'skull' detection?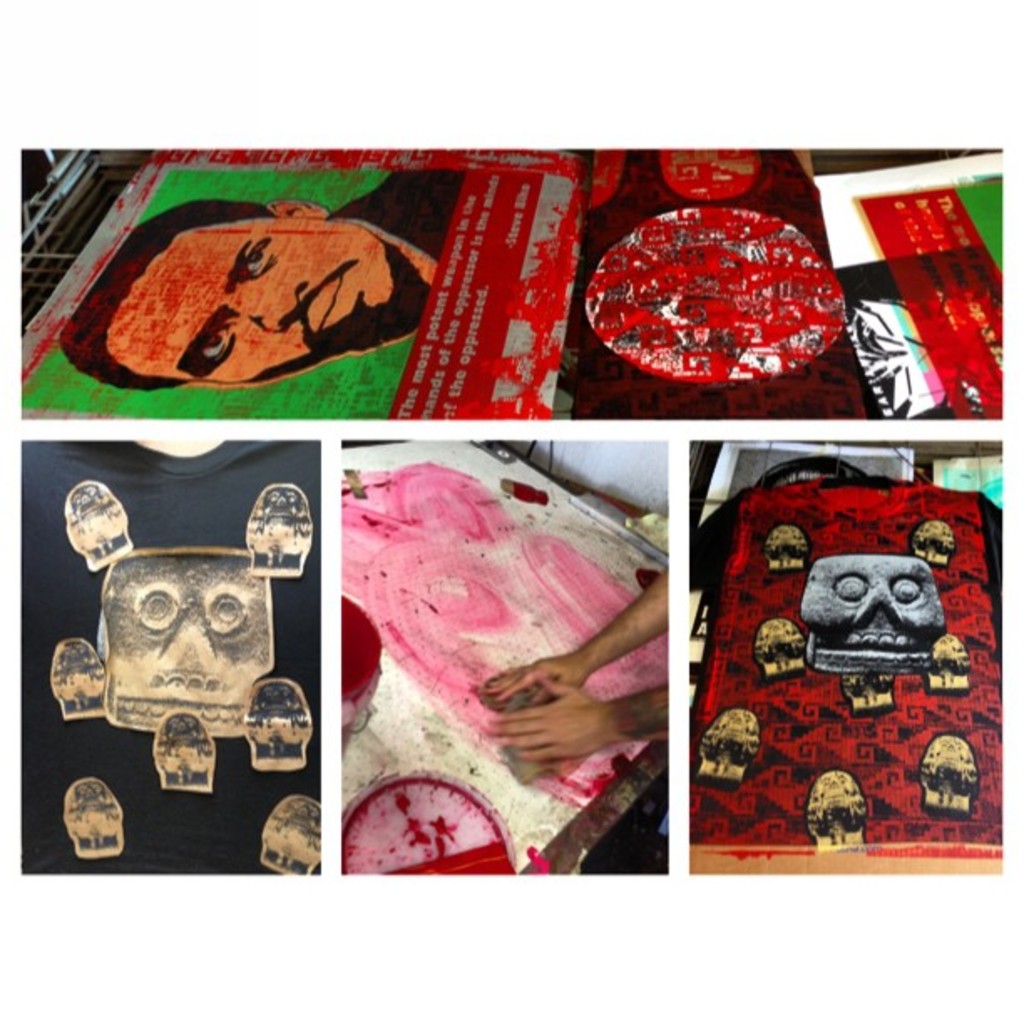
[x1=751, y1=624, x2=808, y2=678]
